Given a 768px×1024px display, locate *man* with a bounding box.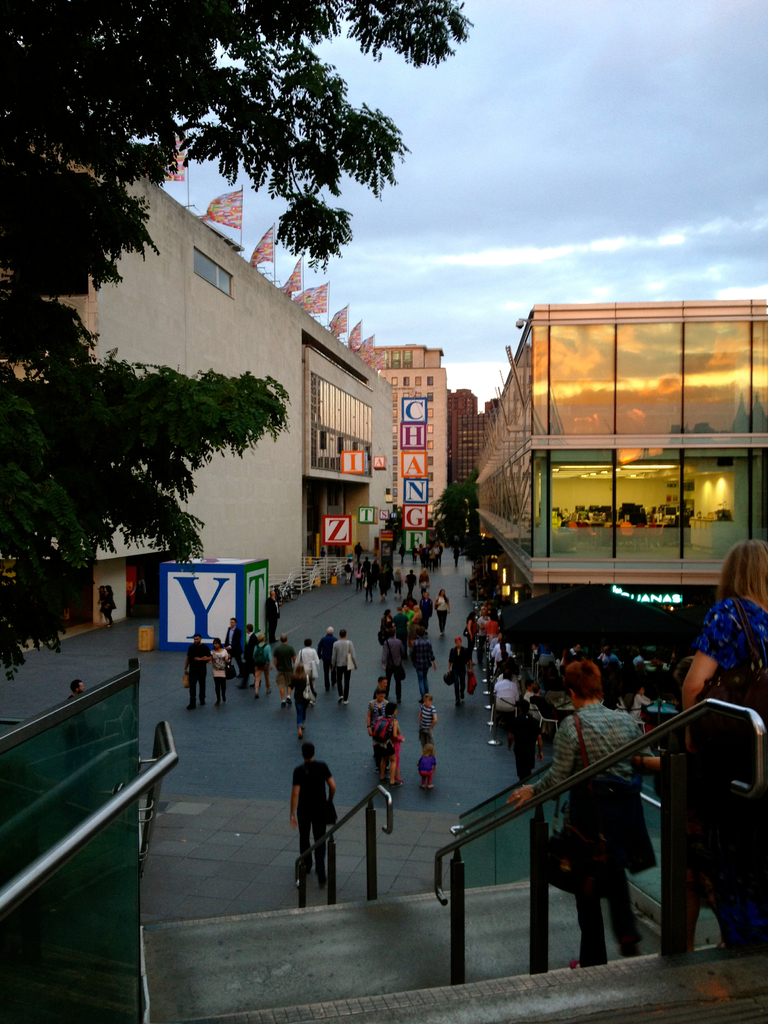
Located: (193, 636, 215, 712).
